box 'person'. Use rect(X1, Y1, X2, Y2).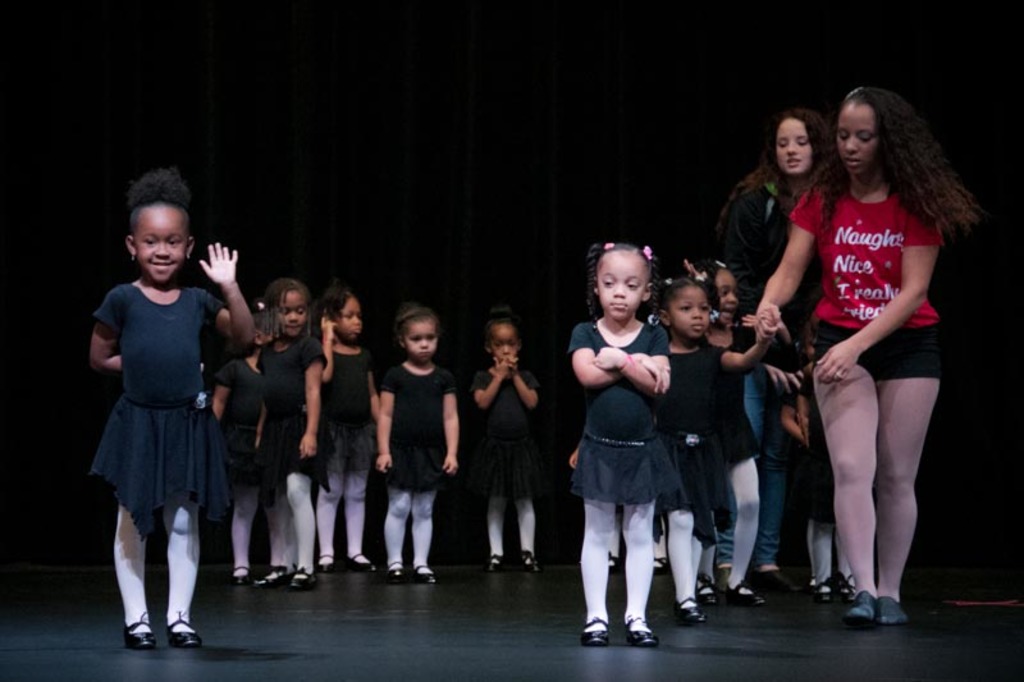
rect(375, 302, 461, 585).
